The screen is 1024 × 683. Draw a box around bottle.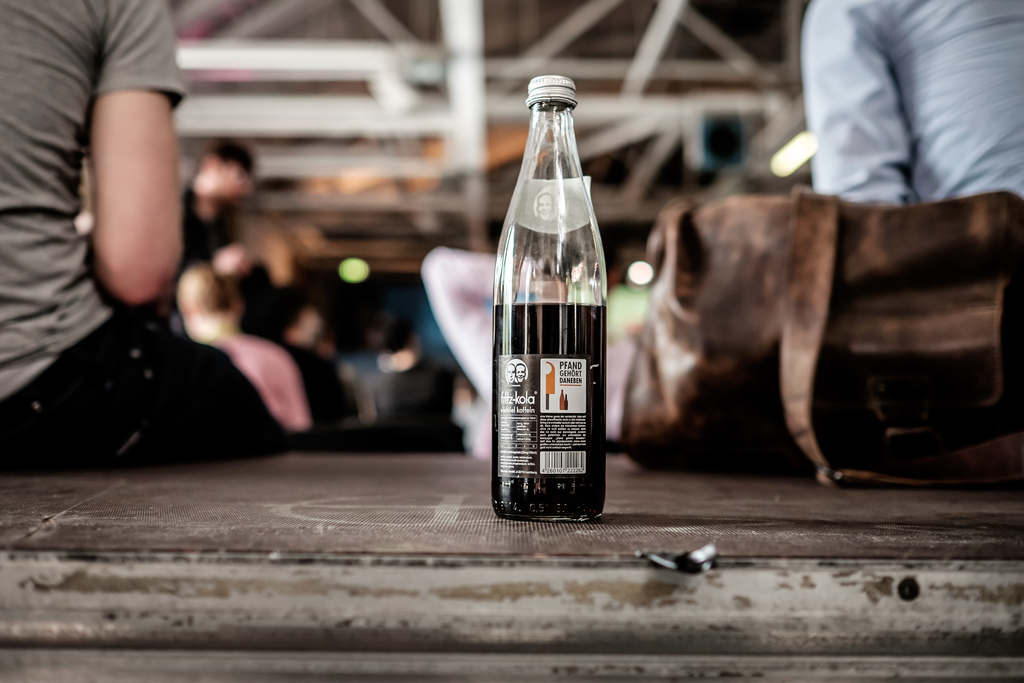
bbox(493, 92, 626, 545).
